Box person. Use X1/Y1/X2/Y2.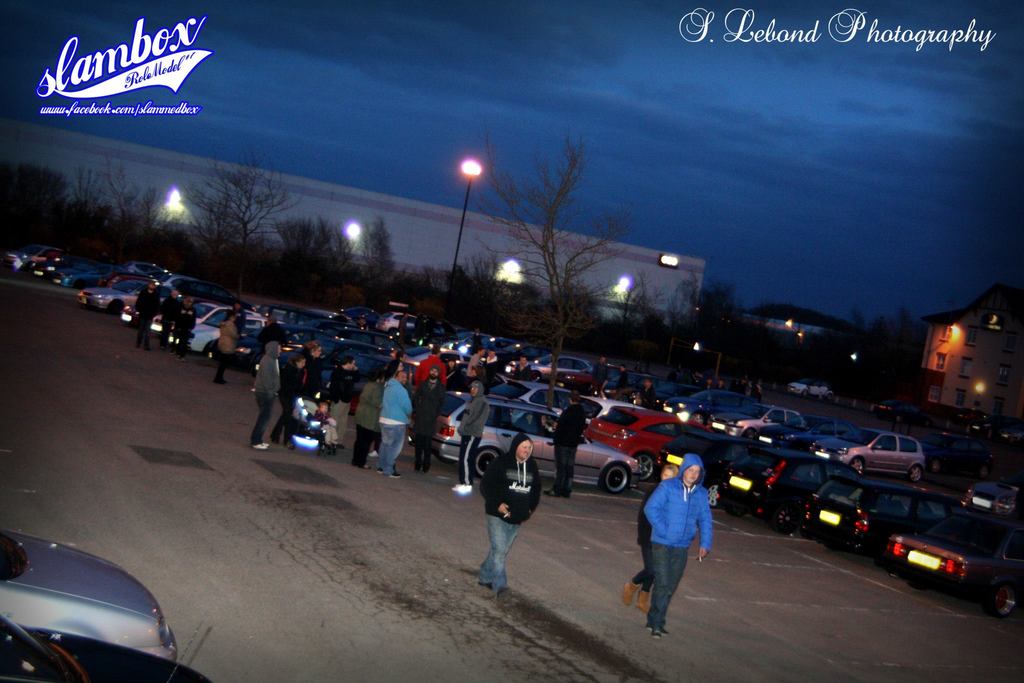
481/346/502/381.
